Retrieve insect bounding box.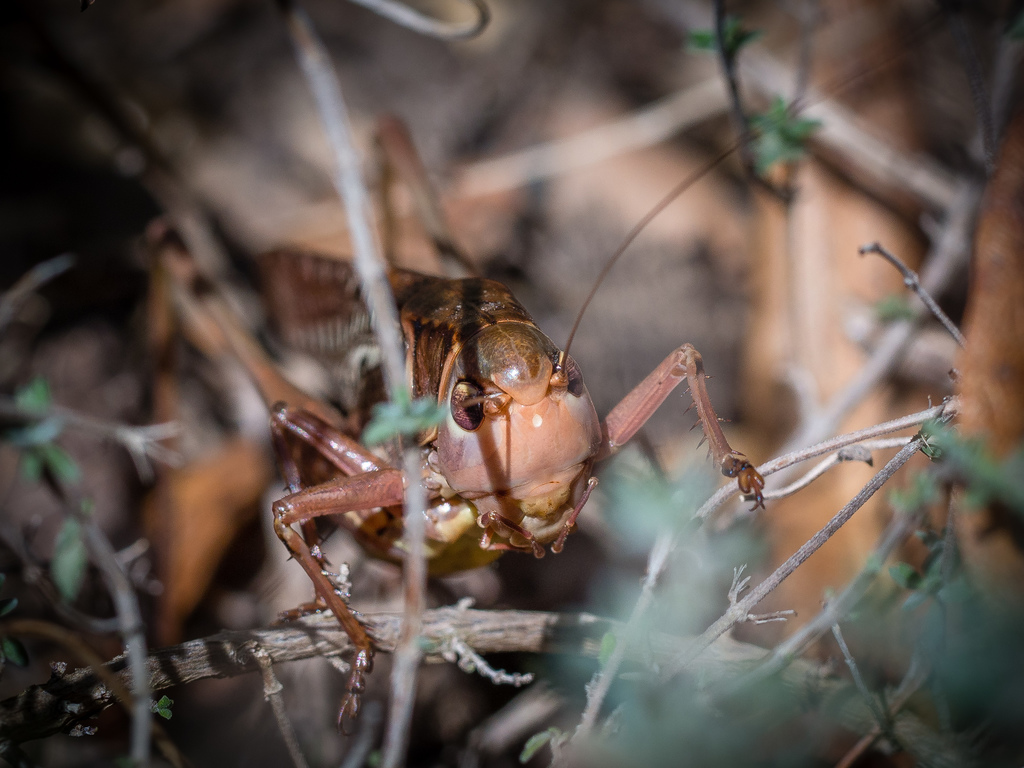
Bounding box: [123, 83, 842, 761].
